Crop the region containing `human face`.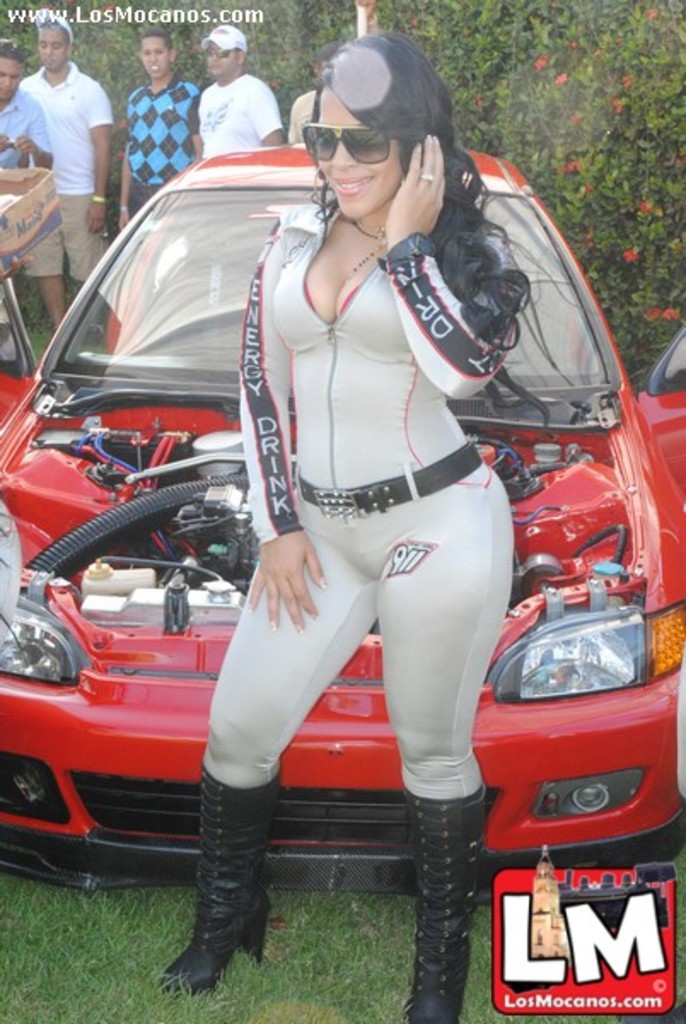
Crop region: [left=312, top=85, right=403, bottom=224].
